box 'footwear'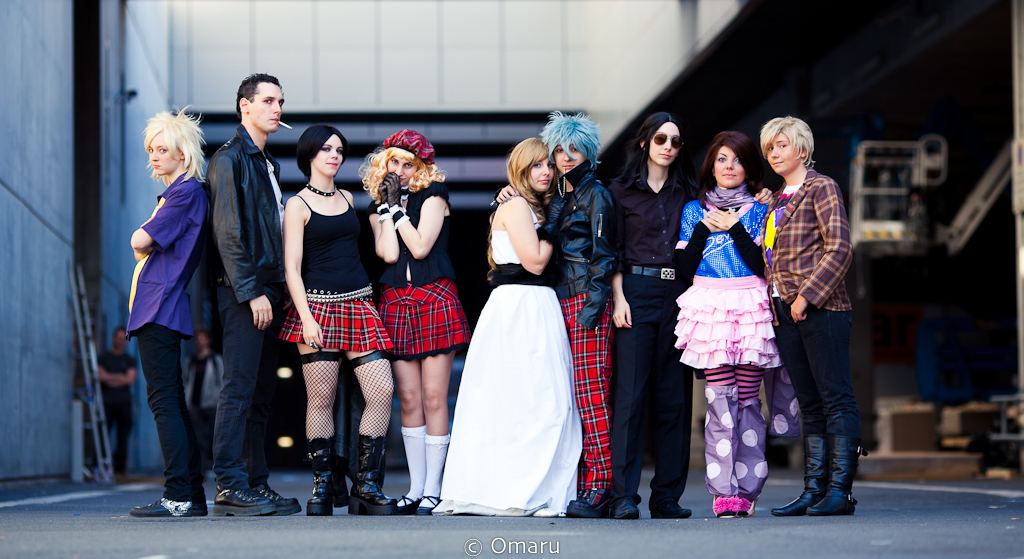
416/497/441/517
